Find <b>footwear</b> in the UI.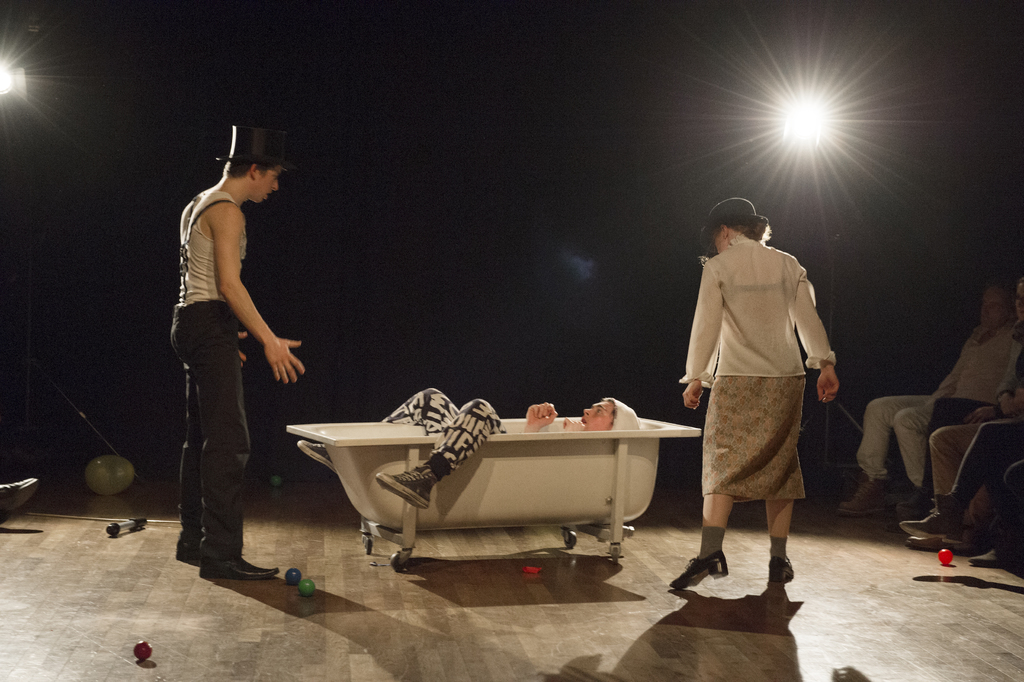
UI element at select_region(210, 550, 317, 575).
